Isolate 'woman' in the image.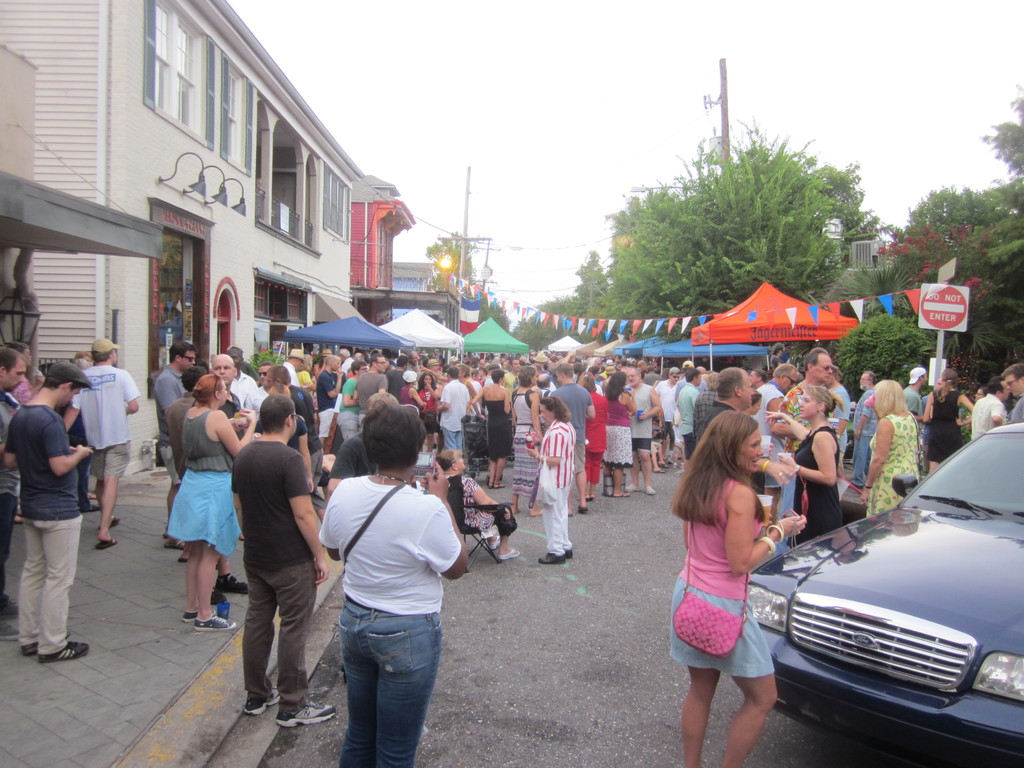
Isolated region: x1=859, y1=380, x2=920, y2=515.
